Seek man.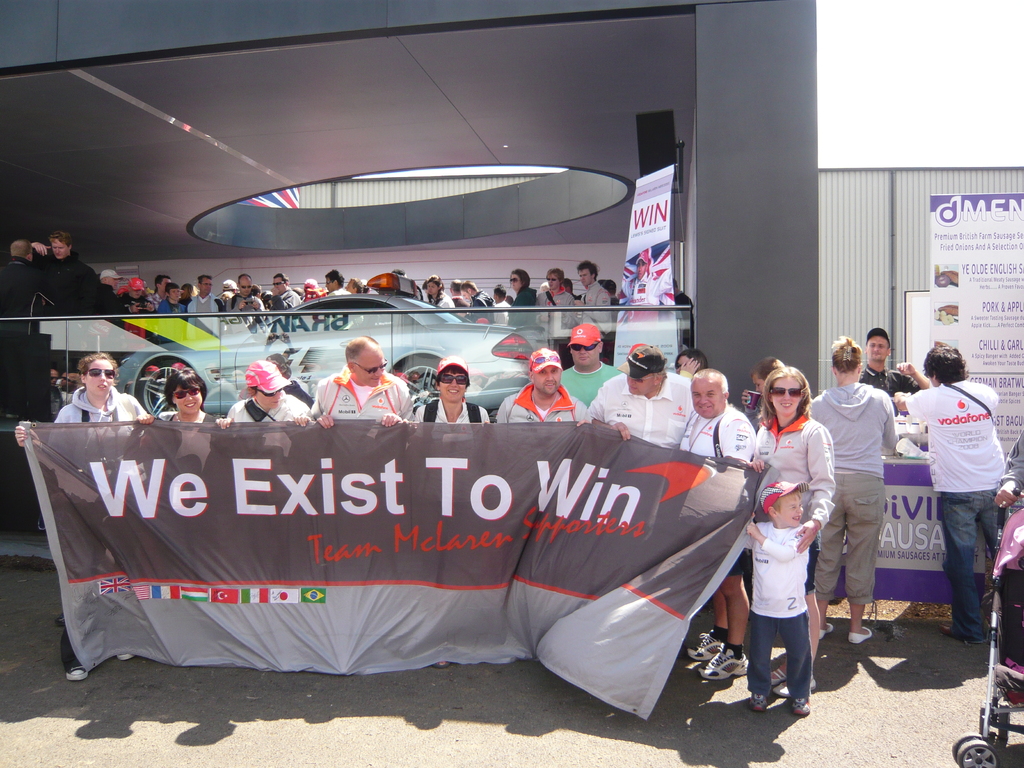
556/325/620/410.
